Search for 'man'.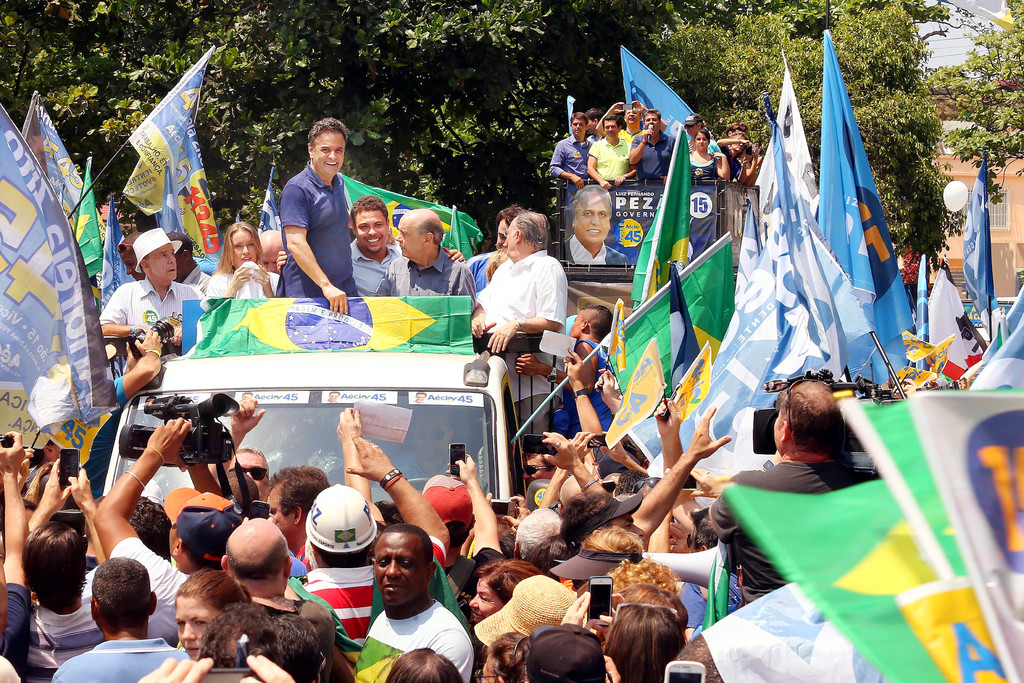
Found at crop(278, 120, 359, 318).
